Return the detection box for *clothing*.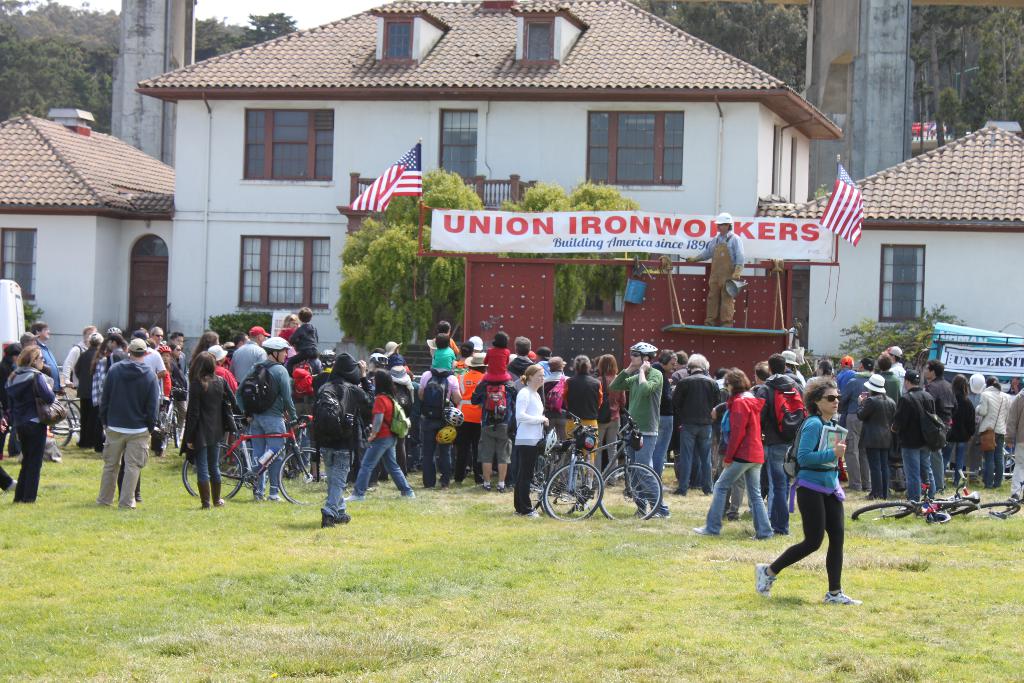
l=428, t=347, r=457, b=380.
